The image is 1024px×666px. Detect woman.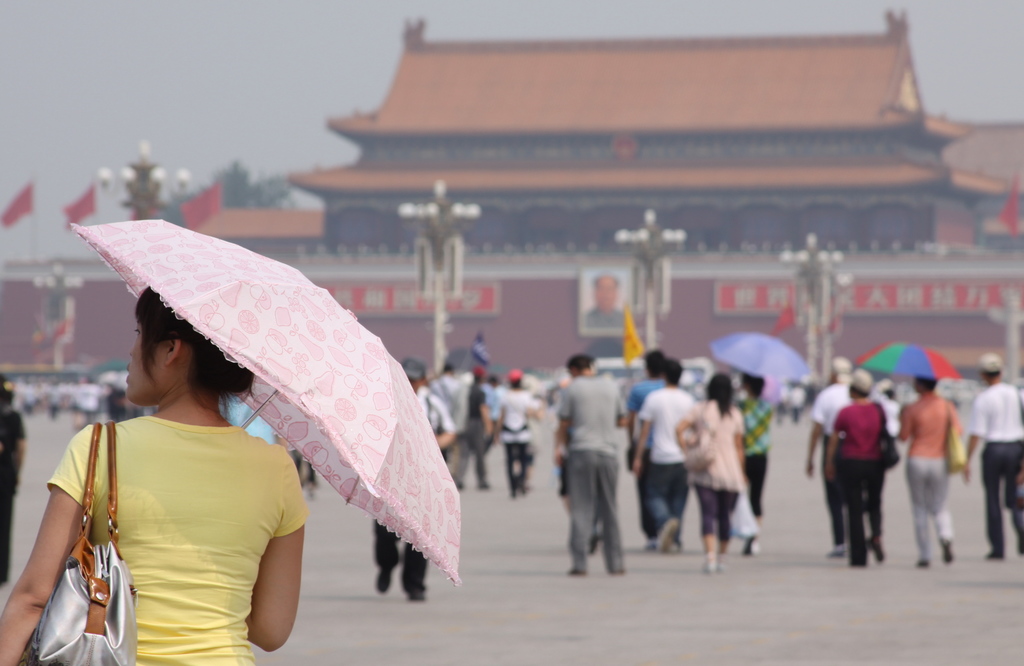
Detection: {"left": 819, "top": 368, "right": 891, "bottom": 573}.
